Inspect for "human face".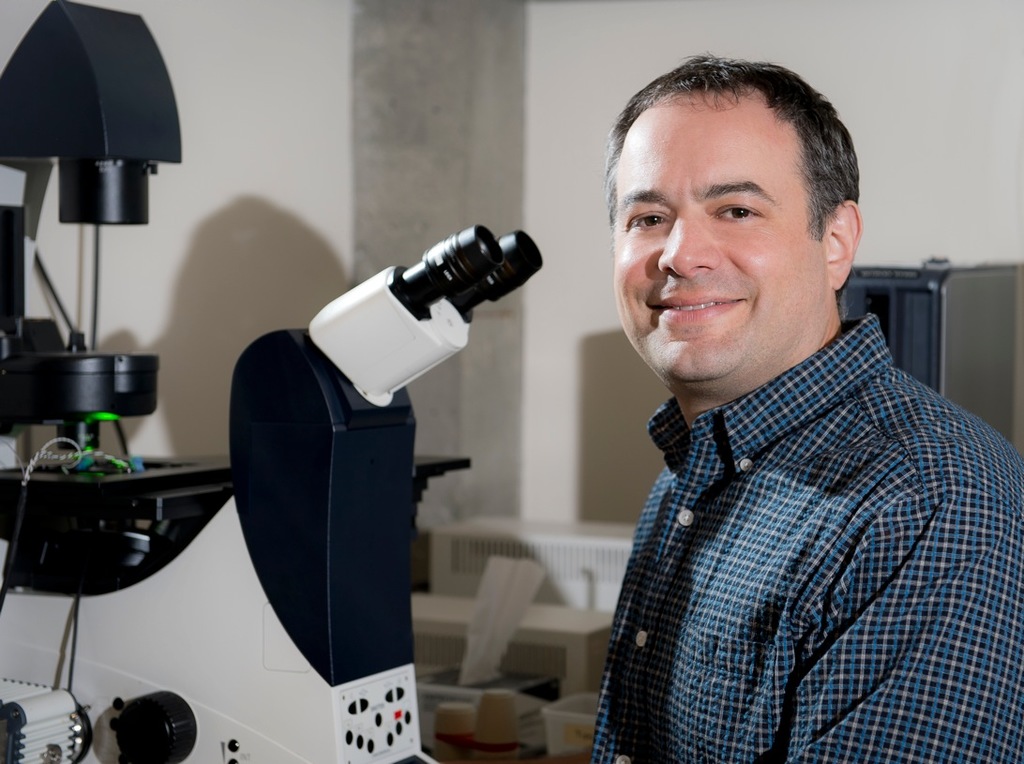
Inspection: x1=610 y1=109 x2=829 y2=382.
